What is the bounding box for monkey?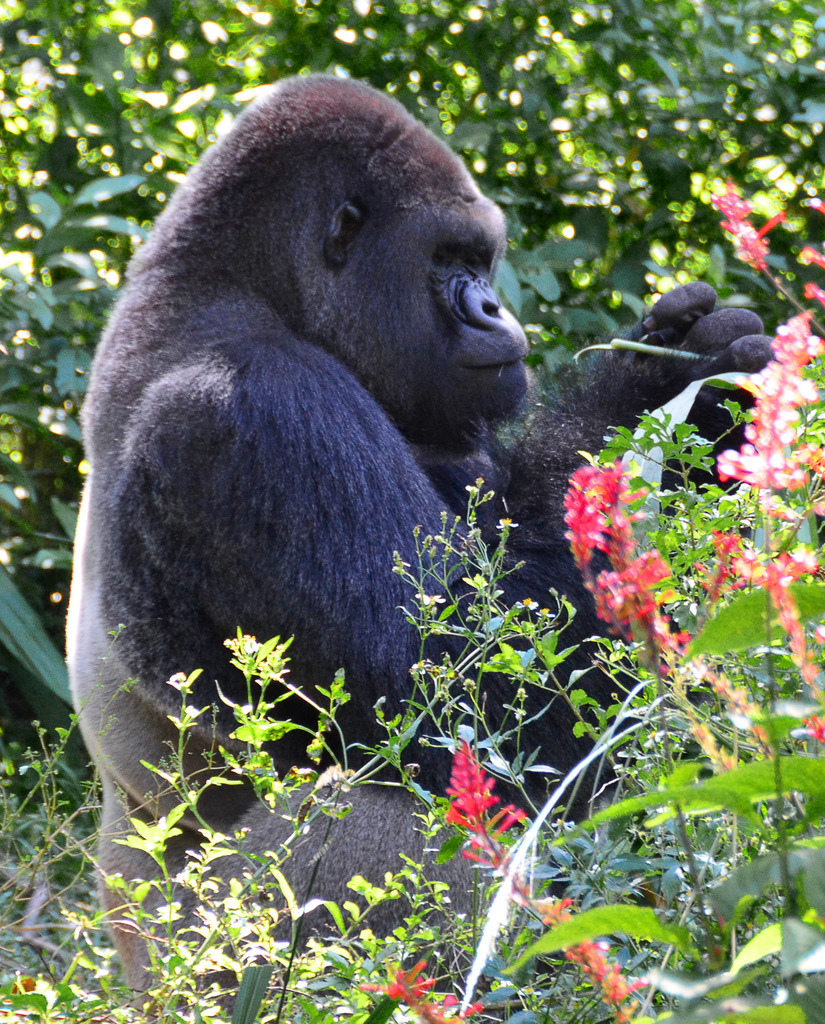
bbox=[67, 74, 773, 1017].
